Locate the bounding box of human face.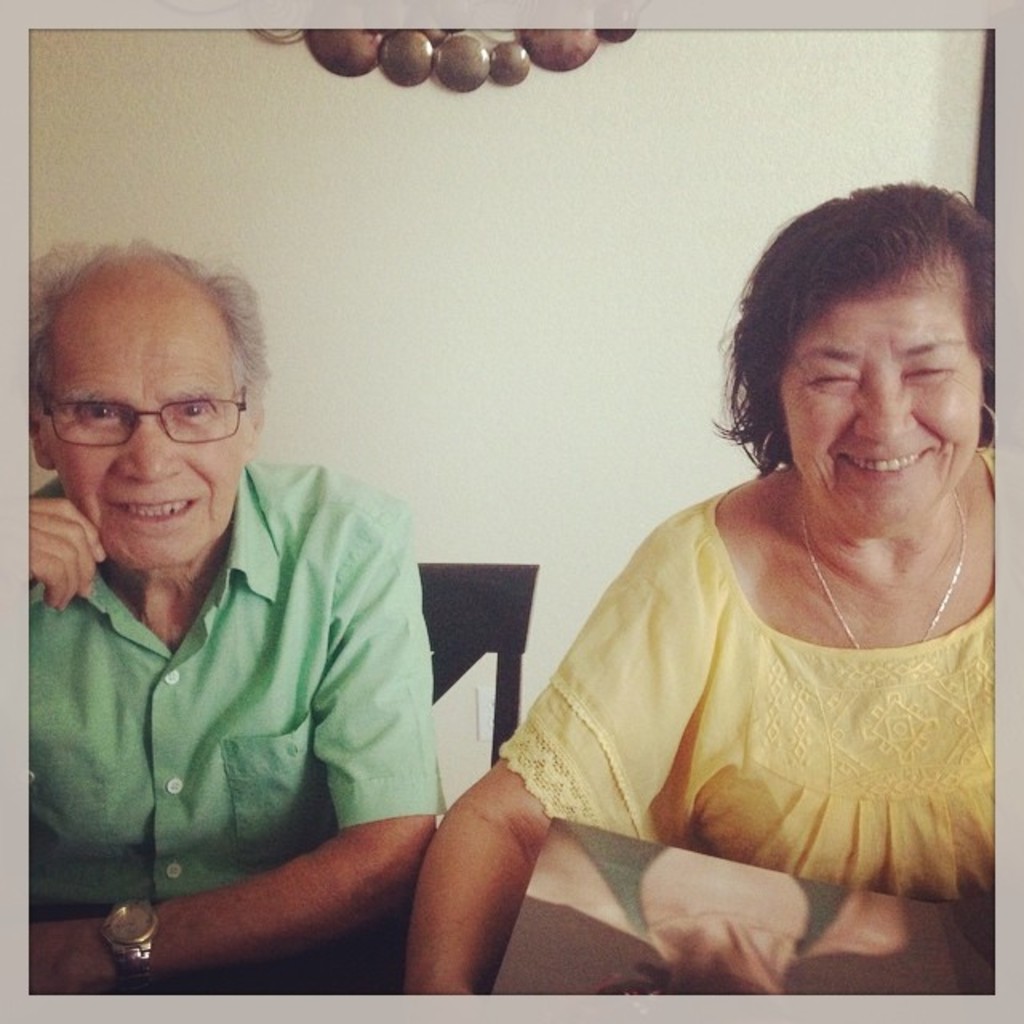
Bounding box: {"x1": 781, "y1": 302, "x2": 979, "y2": 538}.
